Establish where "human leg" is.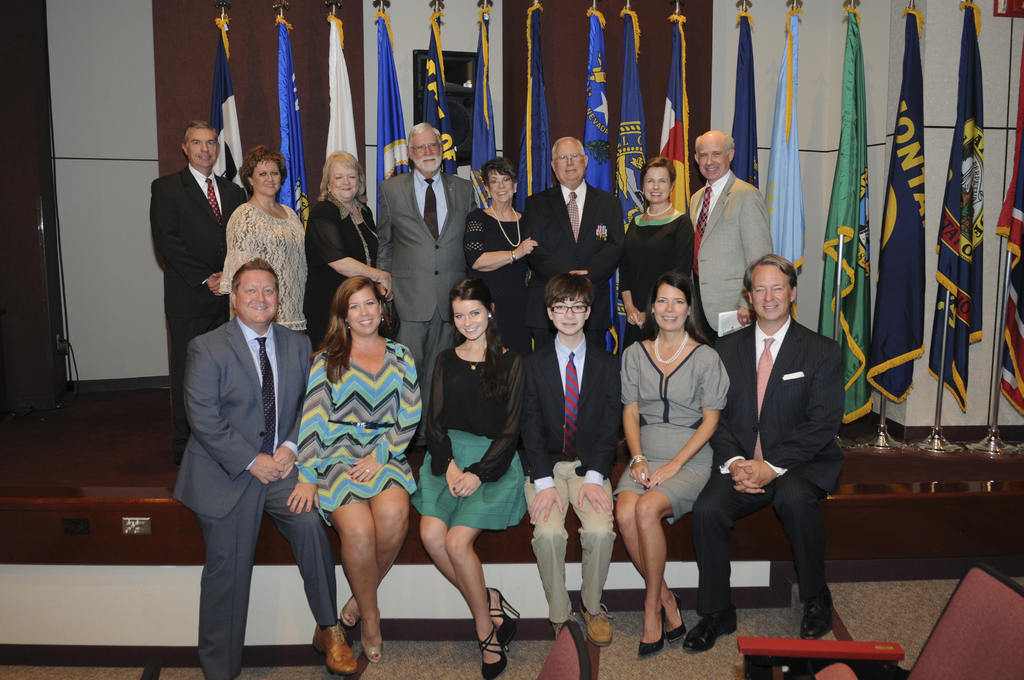
Established at (left=447, top=525, right=507, bottom=676).
